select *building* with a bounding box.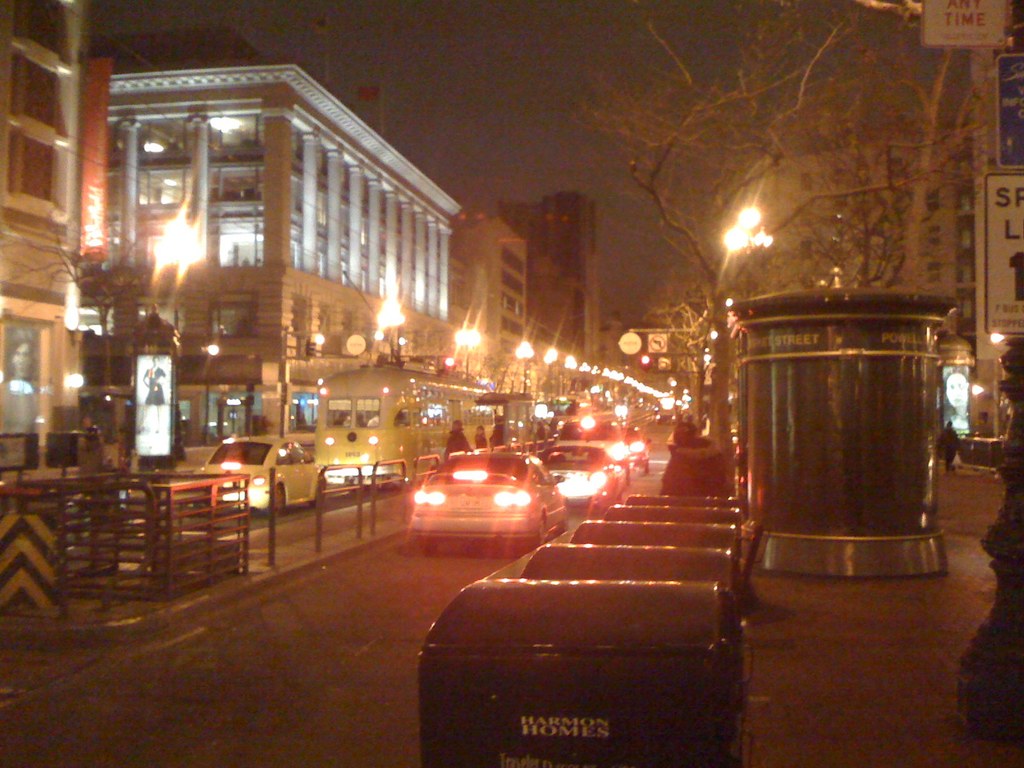
[x1=622, y1=271, x2=729, y2=449].
